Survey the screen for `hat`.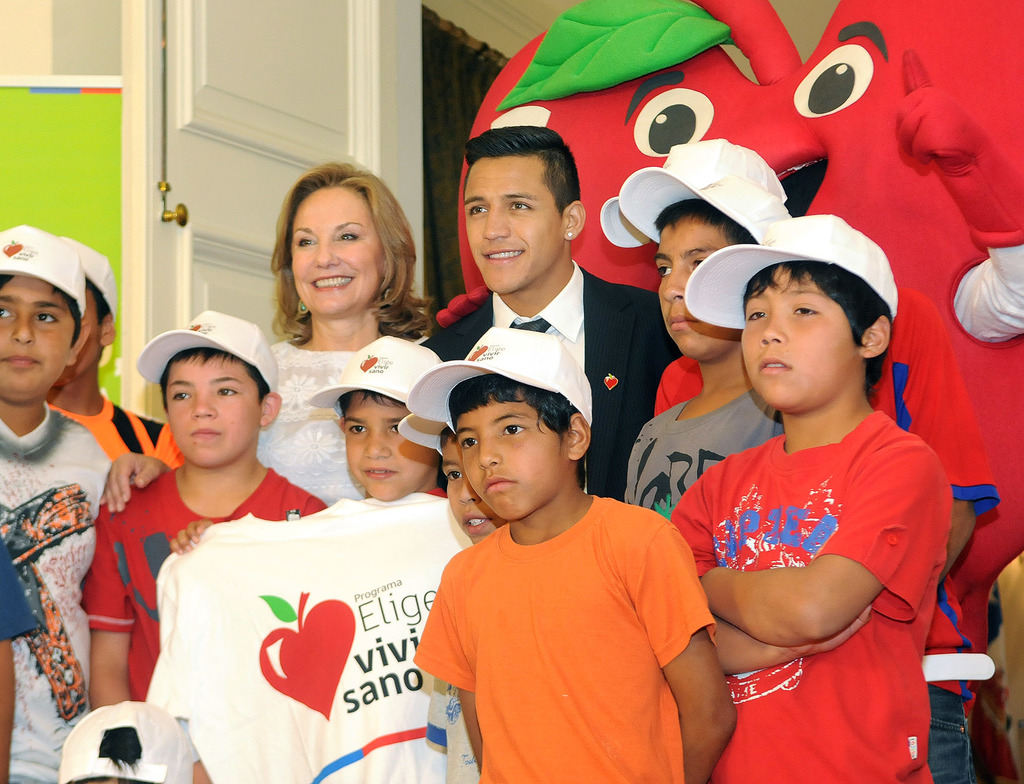
Survey found: x1=309 y1=333 x2=449 y2=417.
